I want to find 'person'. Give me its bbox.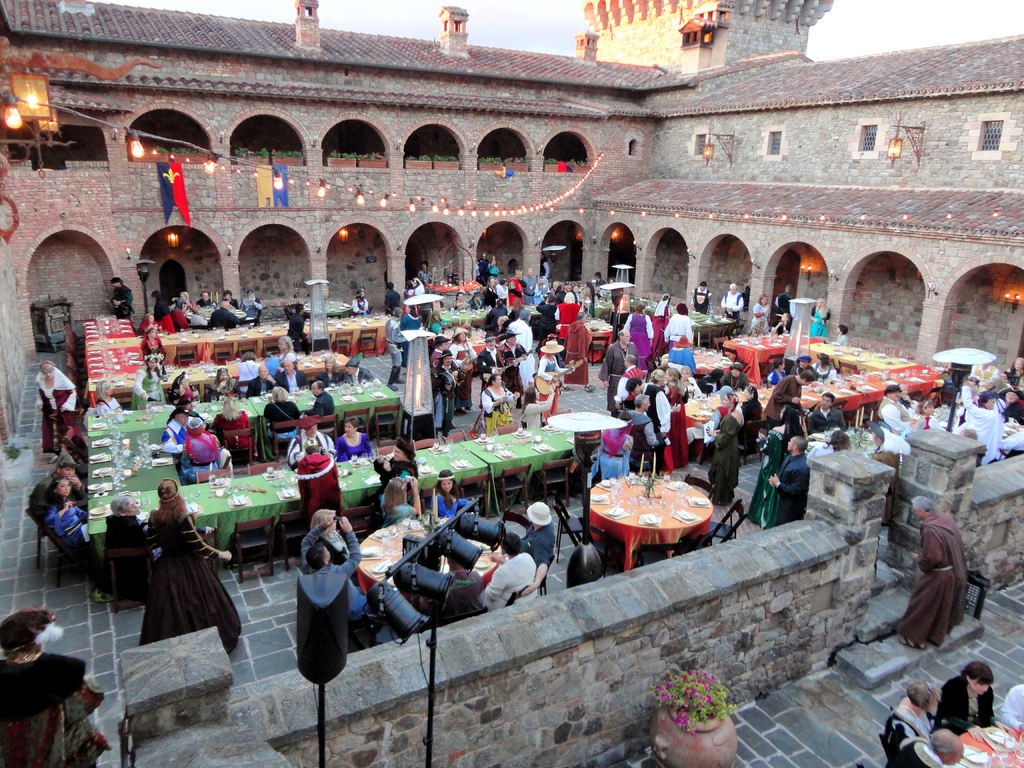
(103,495,160,602).
